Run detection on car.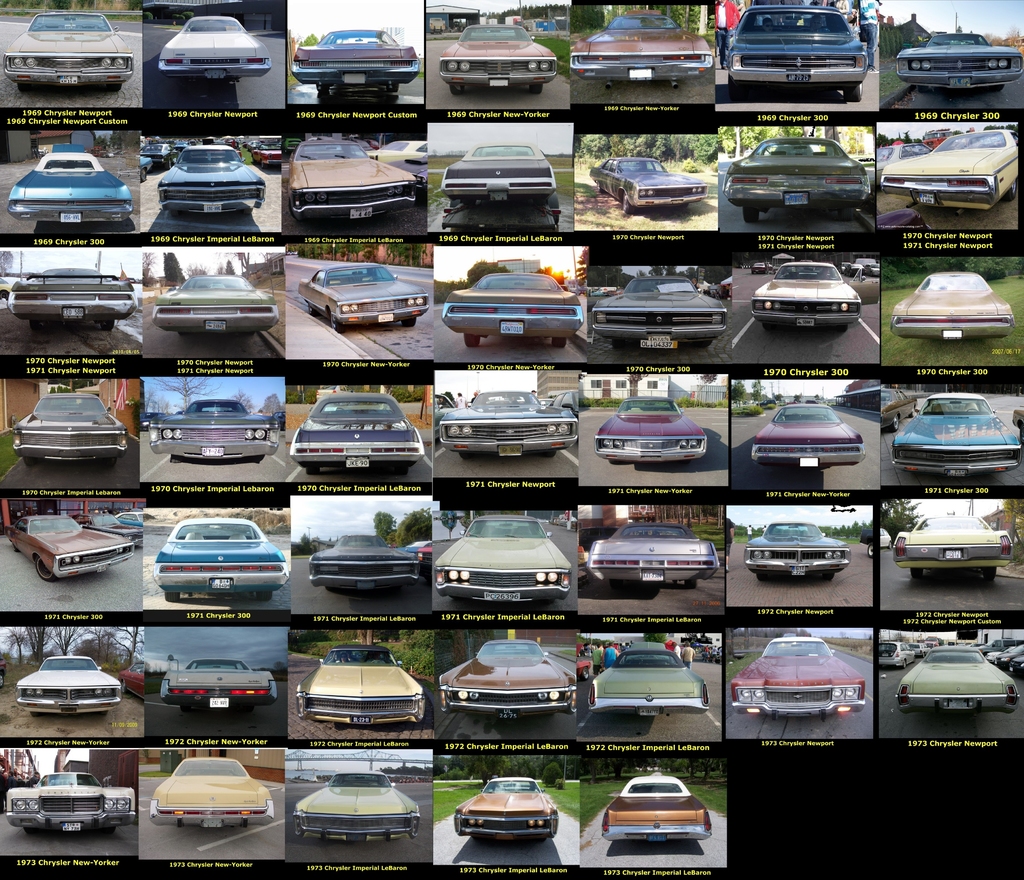
Result: [left=900, top=393, right=1020, bottom=475].
